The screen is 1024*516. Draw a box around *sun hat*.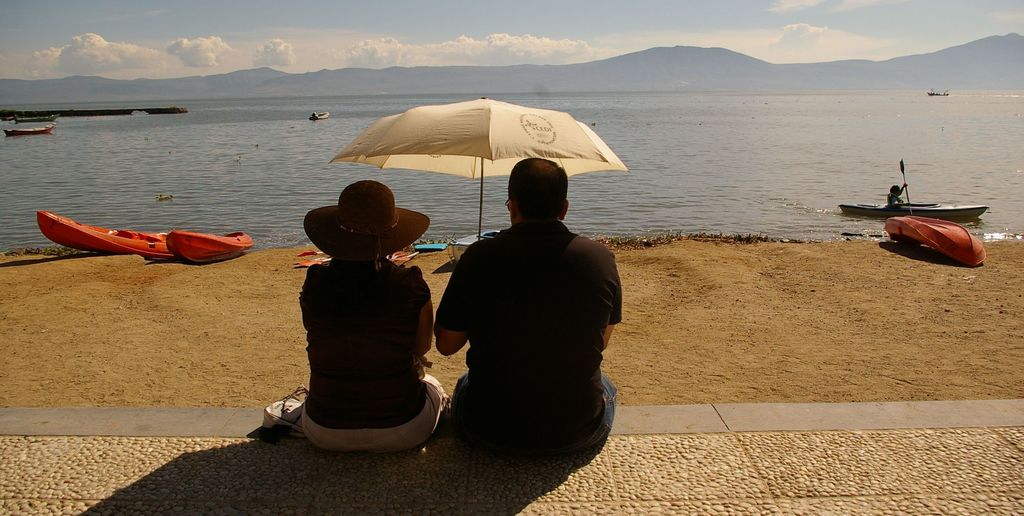
l=304, t=177, r=436, b=268.
